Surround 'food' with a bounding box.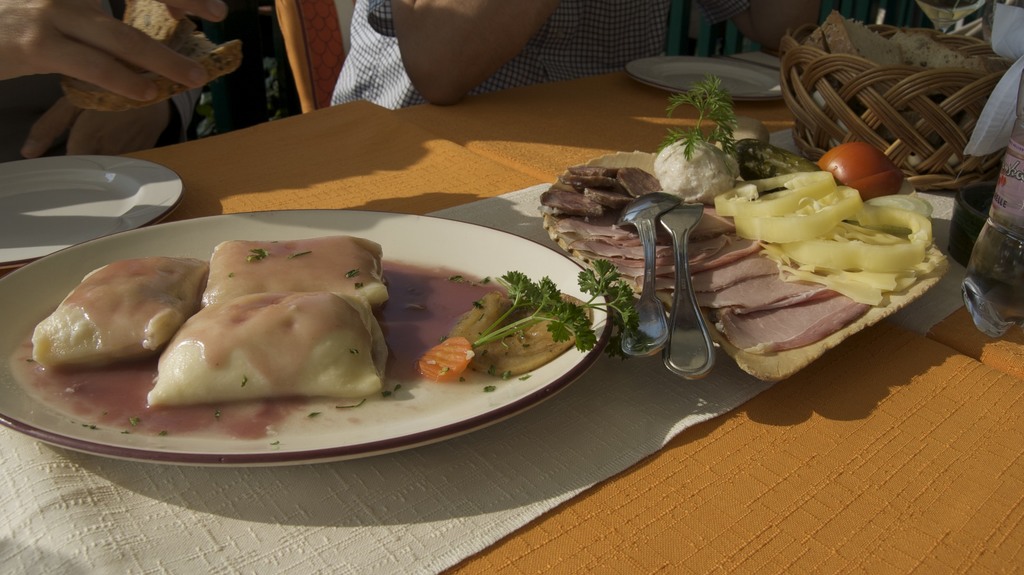
{"left": 23, "top": 253, "right": 219, "bottom": 373}.
